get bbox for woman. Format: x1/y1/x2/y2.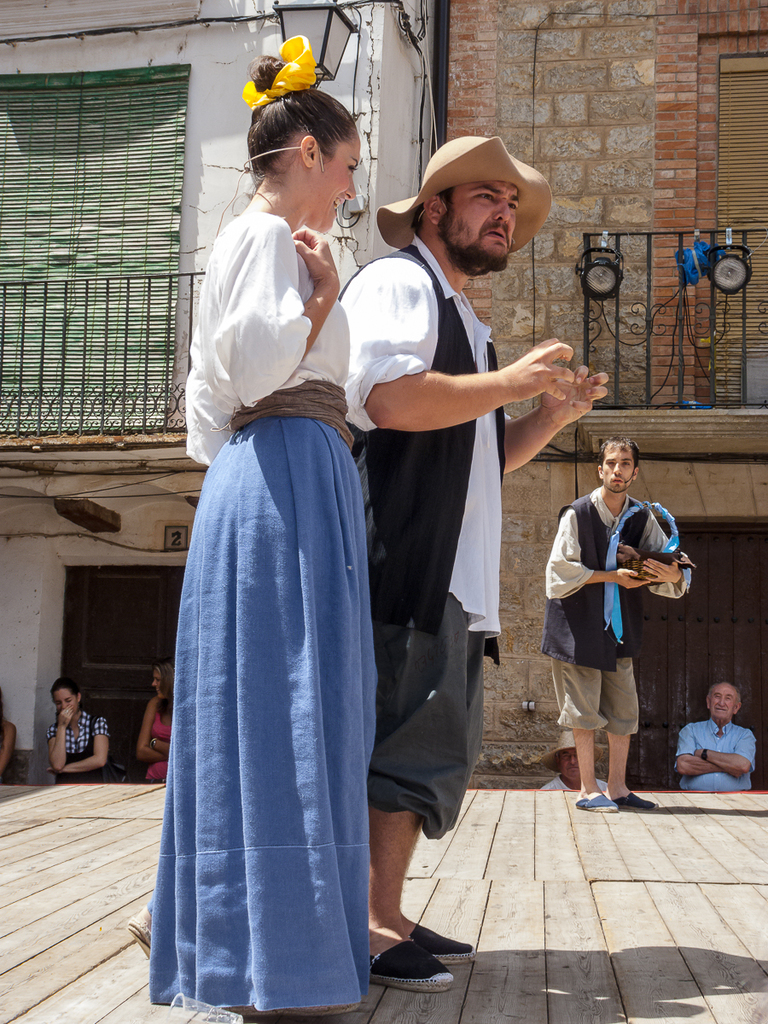
131/660/178/794.
